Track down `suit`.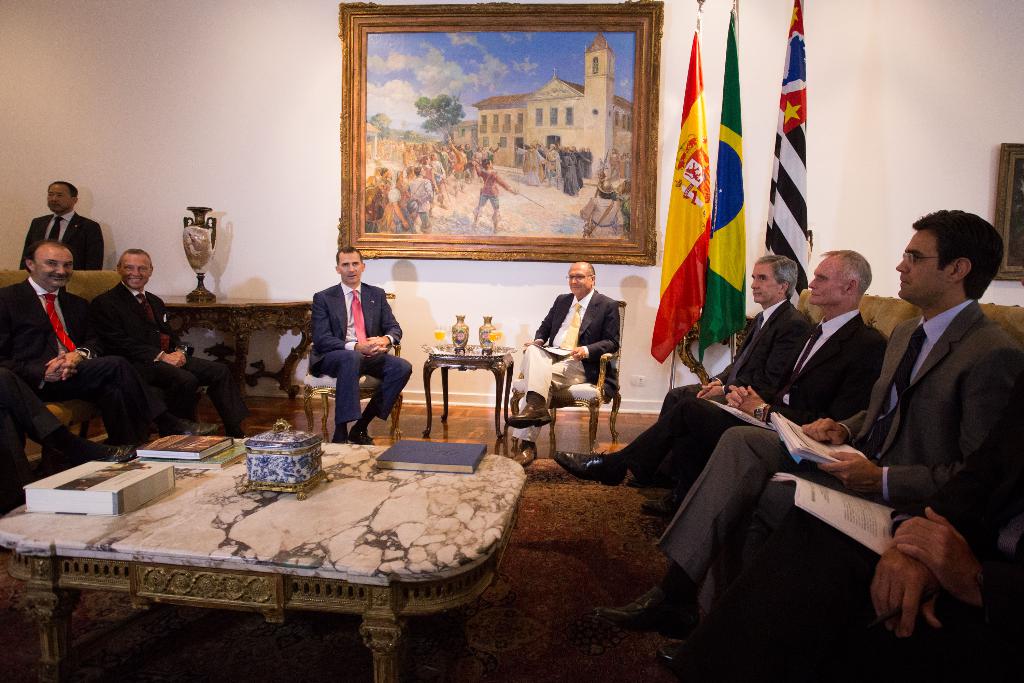
Tracked to box(749, 216, 1009, 653).
